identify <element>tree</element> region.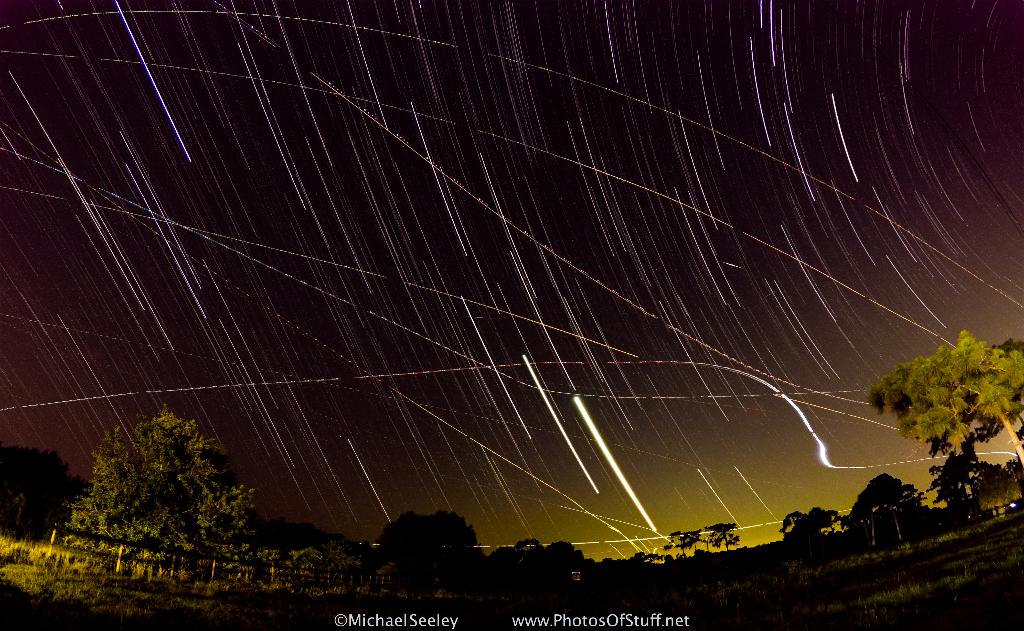
Region: bbox=[508, 536, 553, 554].
